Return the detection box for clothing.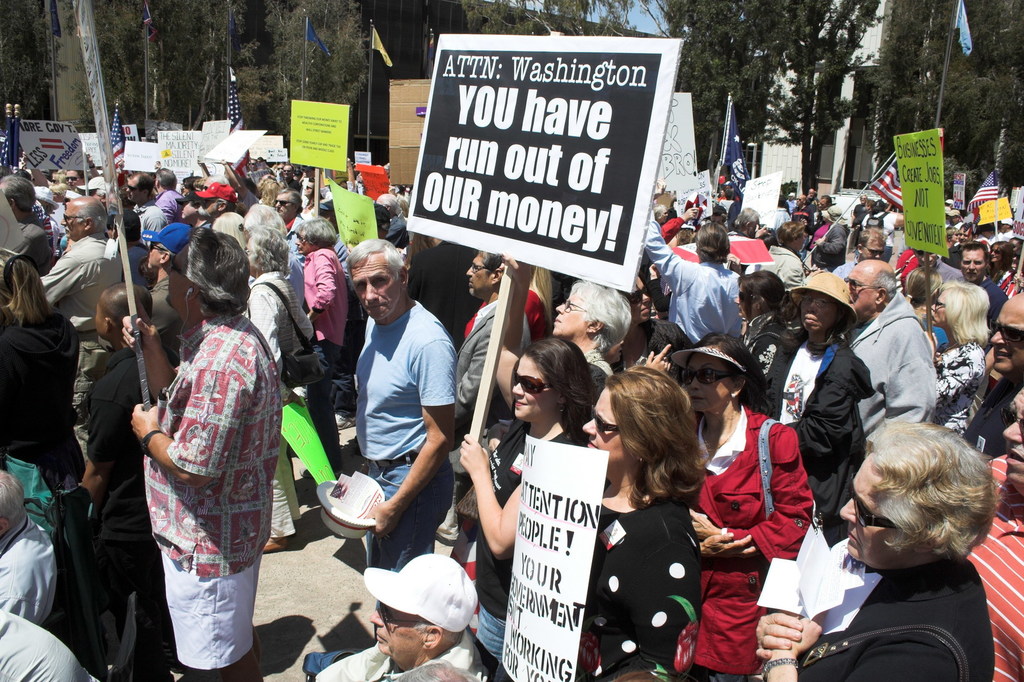
Rect(151, 188, 187, 220).
